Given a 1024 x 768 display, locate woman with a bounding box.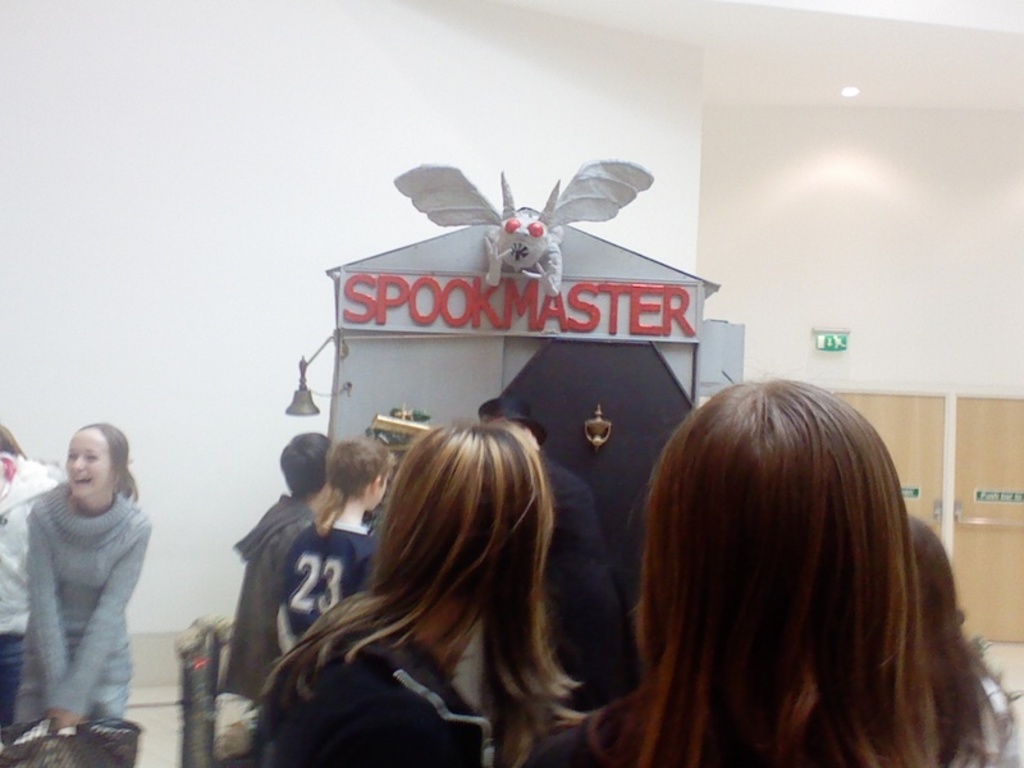
Located: select_region(19, 421, 168, 727).
